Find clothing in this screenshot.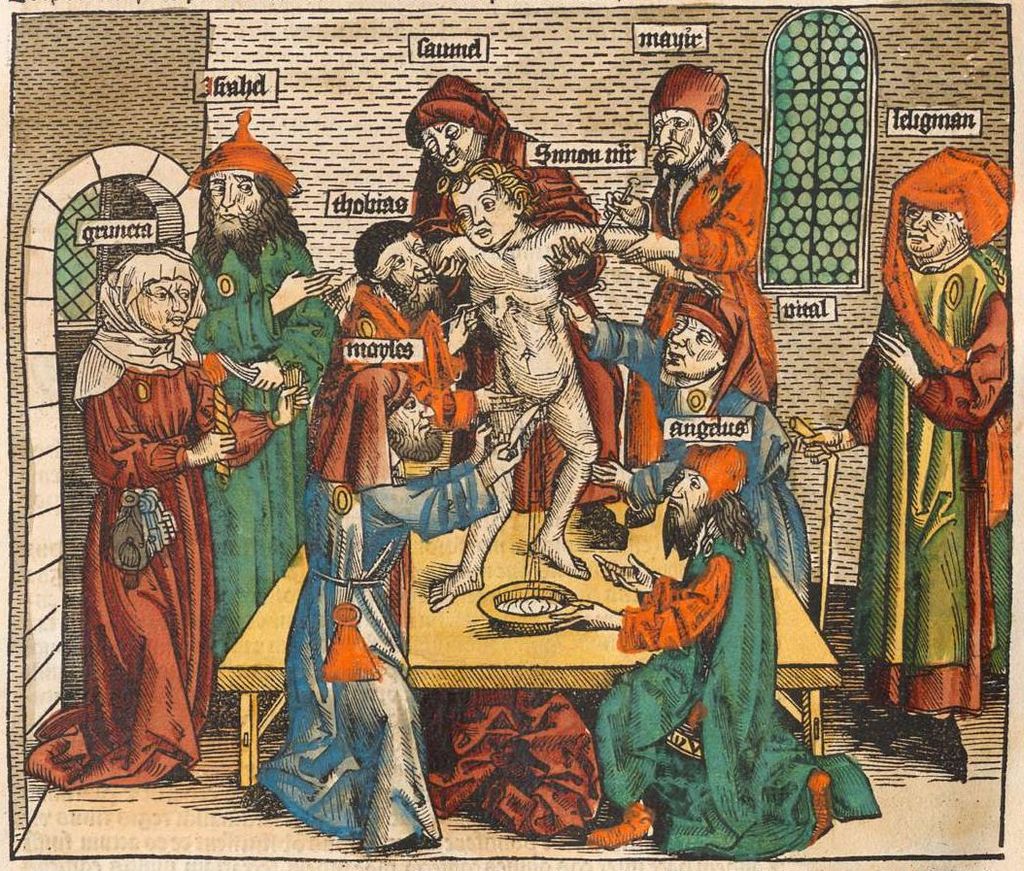
The bounding box for clothing is 873,148,1012,375.
